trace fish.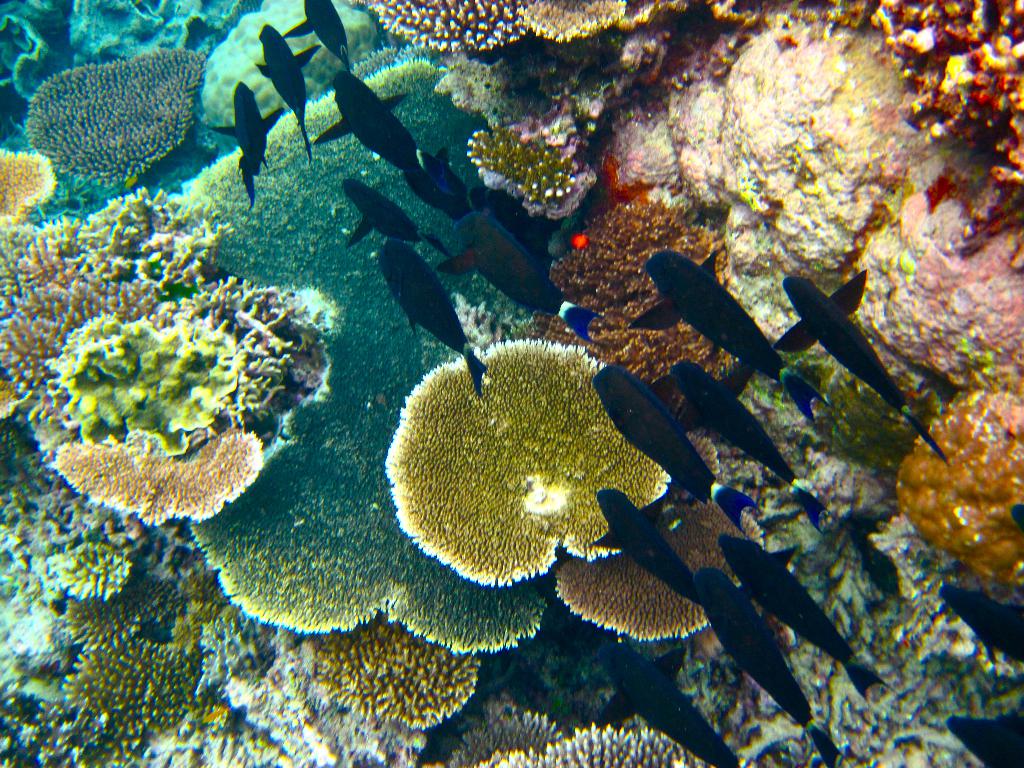
Traced to [left=939, top=584, right=1023, bottom=669].
